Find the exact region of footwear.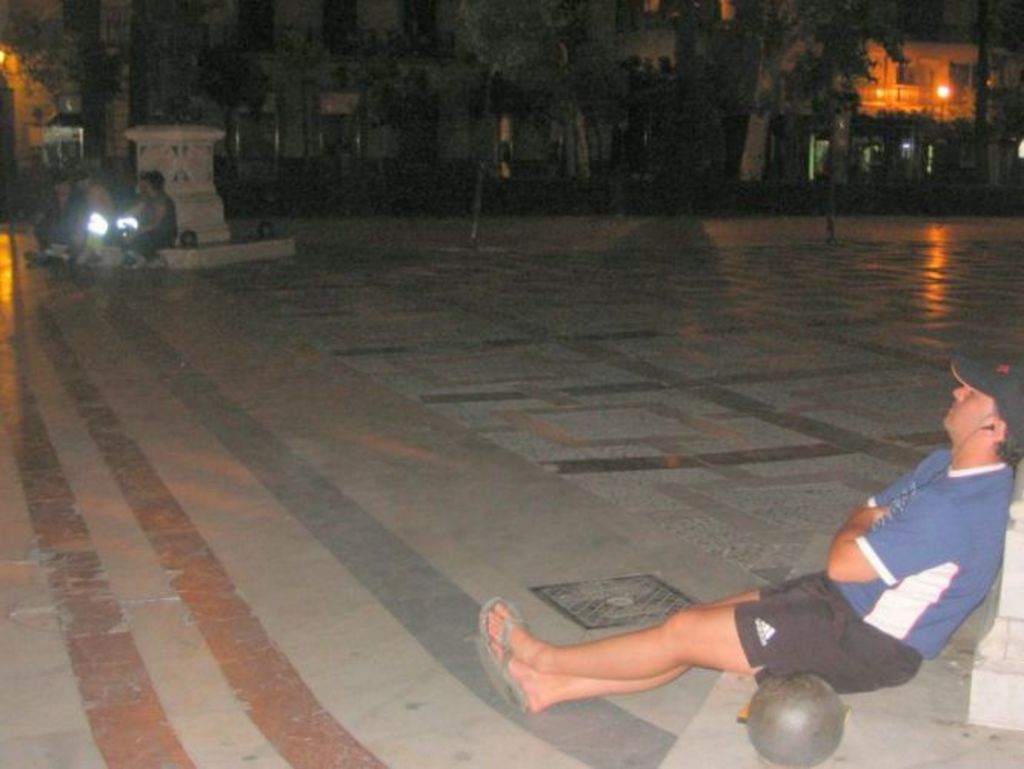
Exact region: BBox(480, 657, 534, 720).
